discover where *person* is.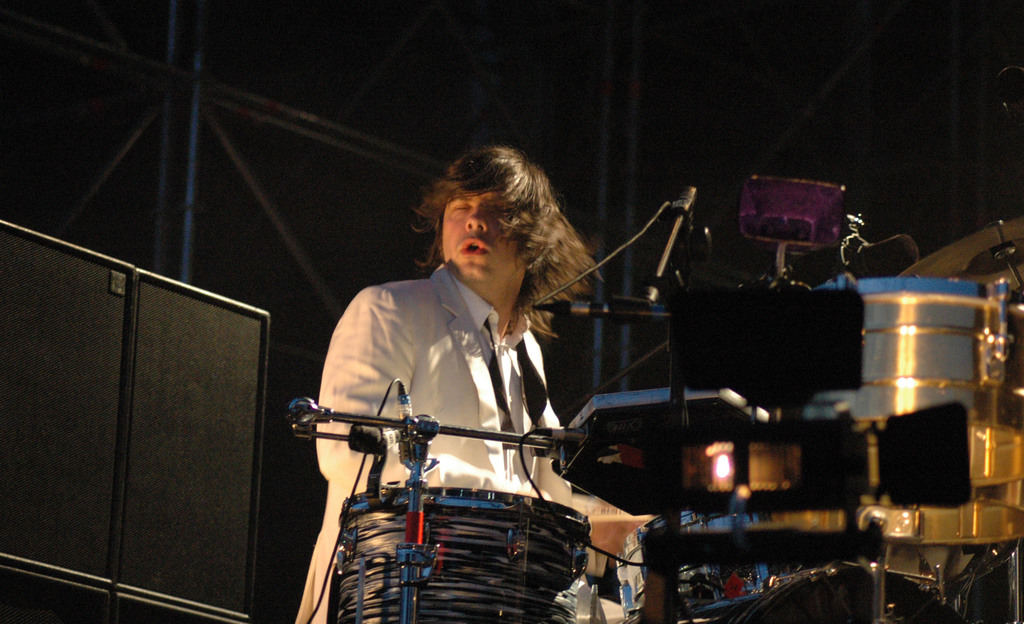
Discovered at bbox=[293, 147, 622, 623].
